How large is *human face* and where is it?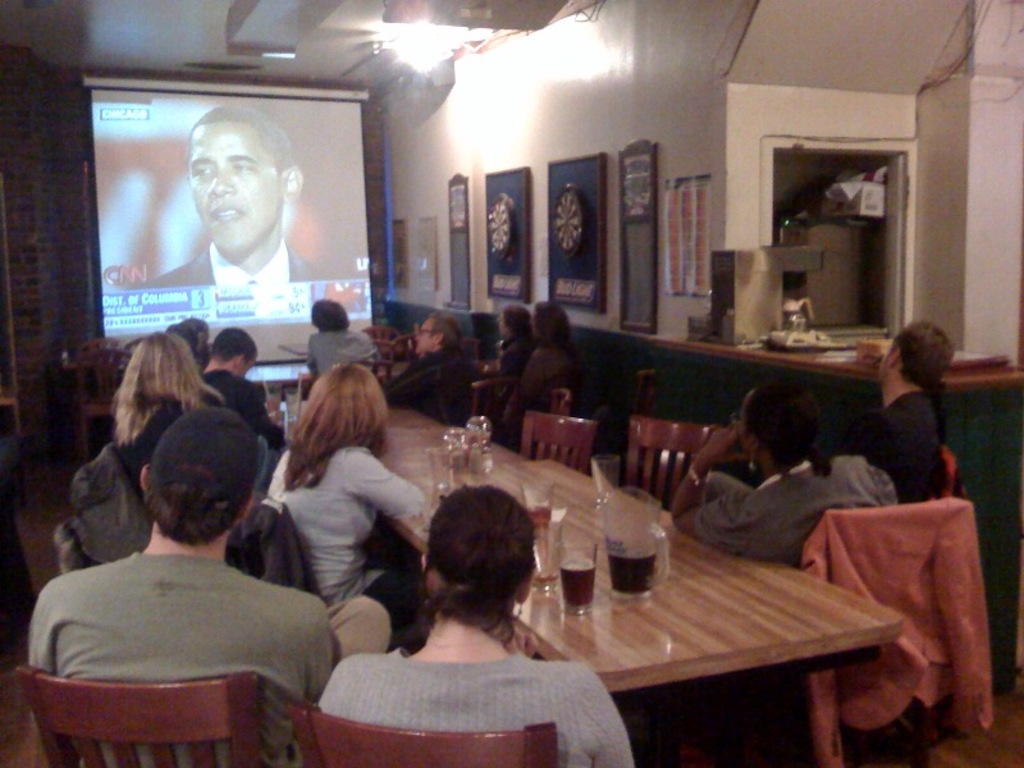
Bounding box: <bbox>184, 122, 275, 252</bbox>.
